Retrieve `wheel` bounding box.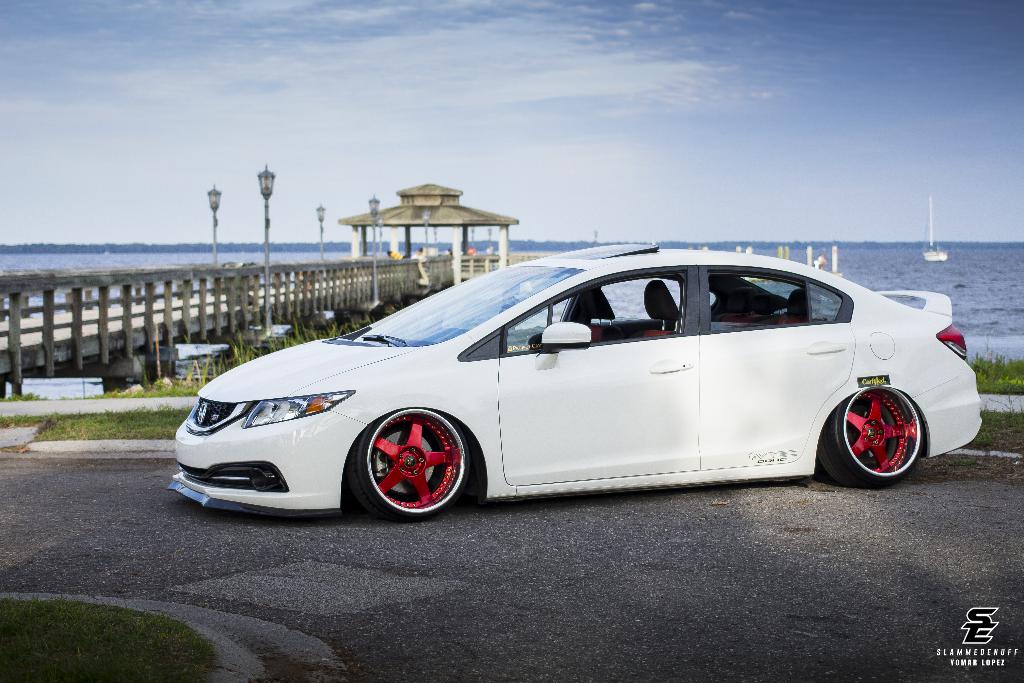
Bounding box: {"left": 348, "top": 411, "right": 474, "bottom": 525}.
